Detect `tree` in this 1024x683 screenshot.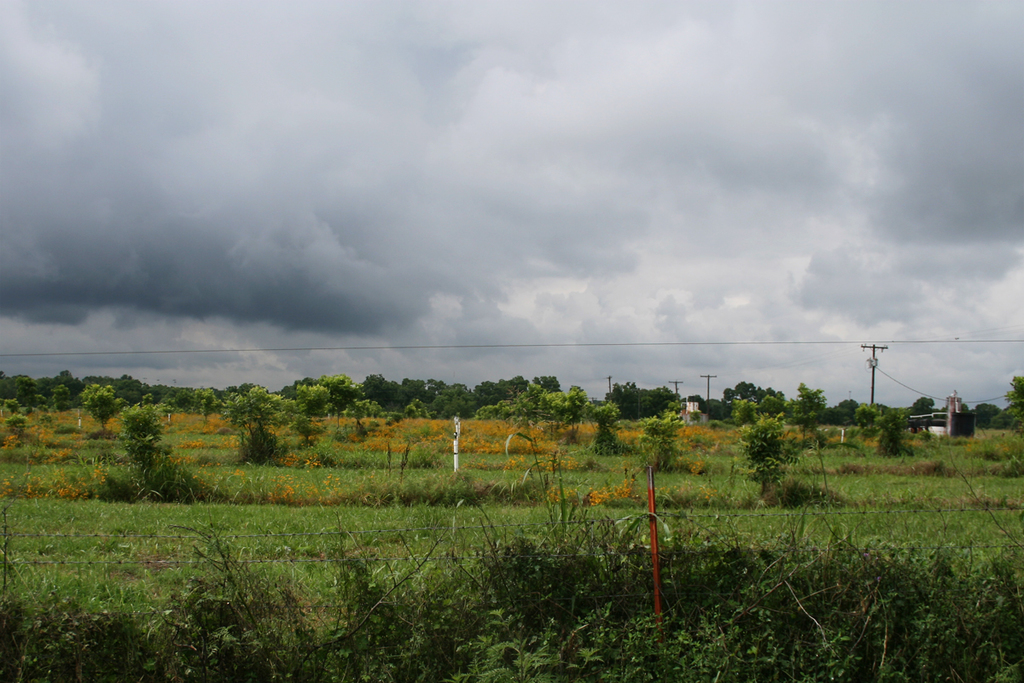
Detection: 123,402,182,487.
